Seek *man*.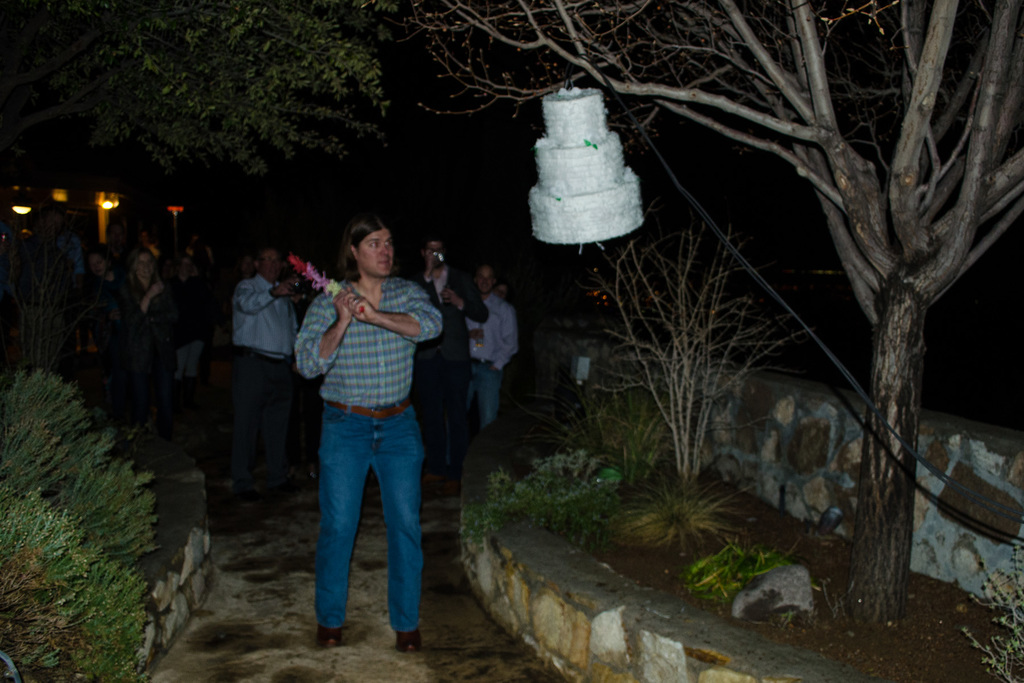
{"left": 227, "top": 250, "right": 300, "bottom": 523}.
